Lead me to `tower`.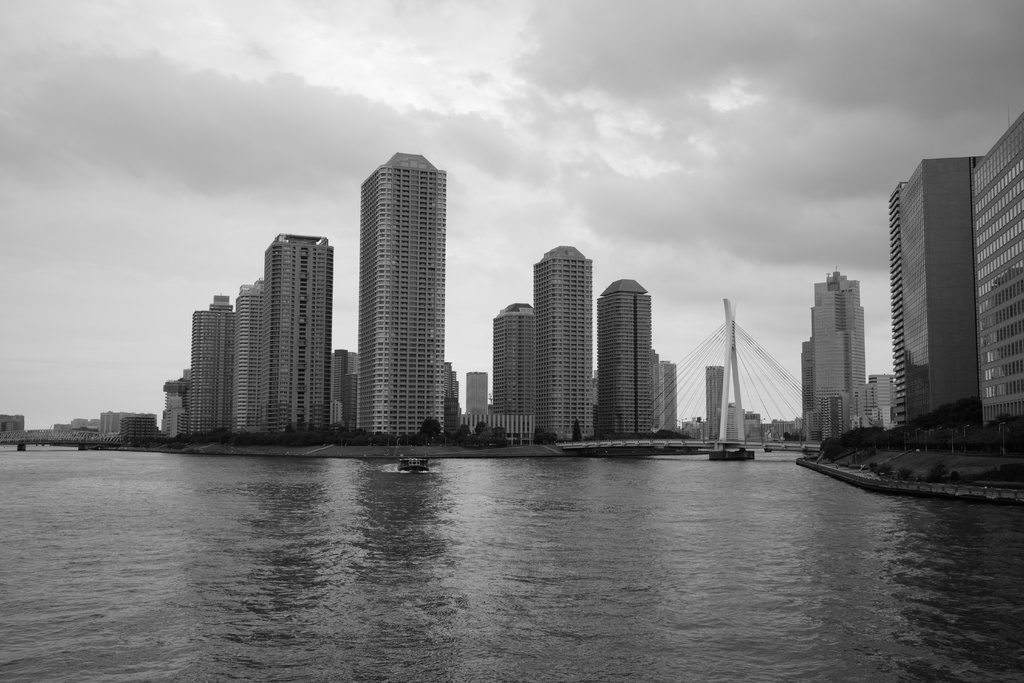
Lead to locate(332, 126, 468, 418).
